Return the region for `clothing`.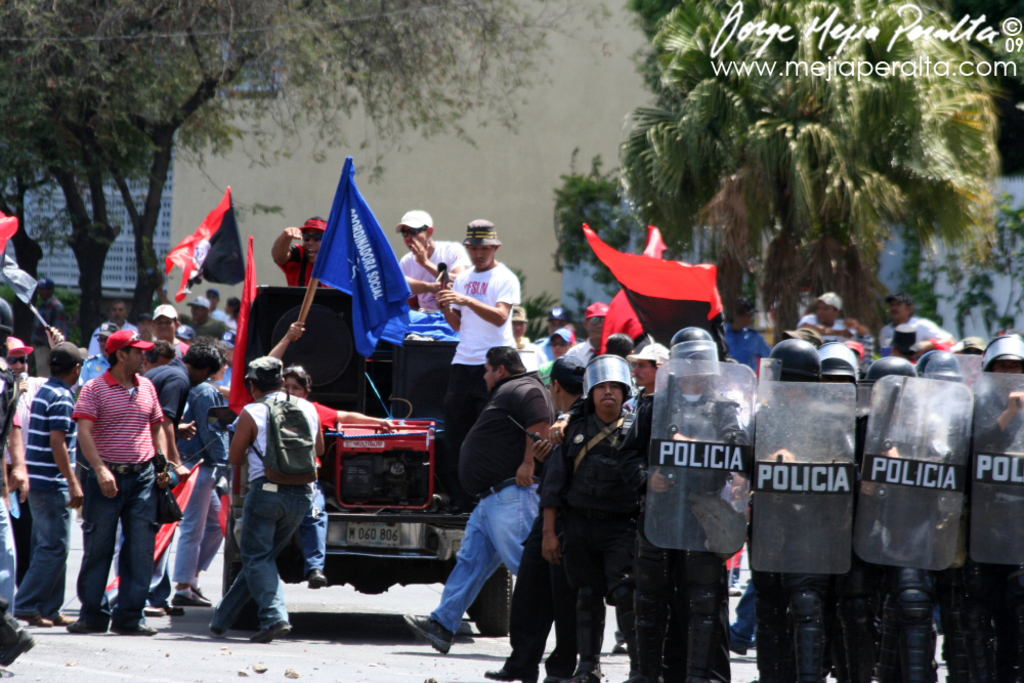
rect(213, 345, 230, 384).
